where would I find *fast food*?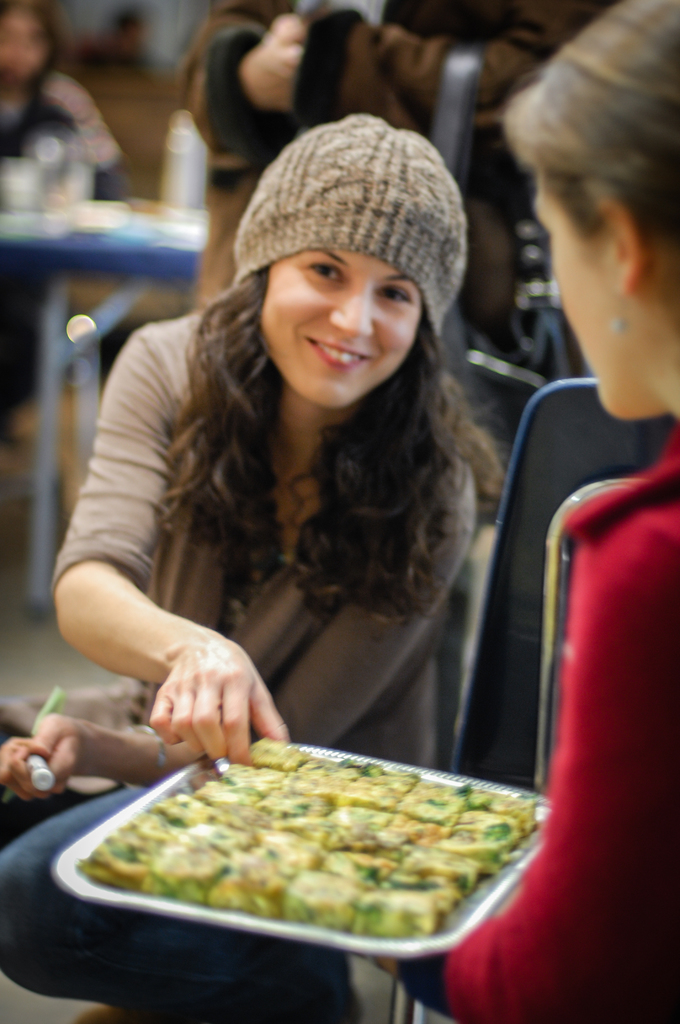
At <region>455, 812, 518, 860</region>.
